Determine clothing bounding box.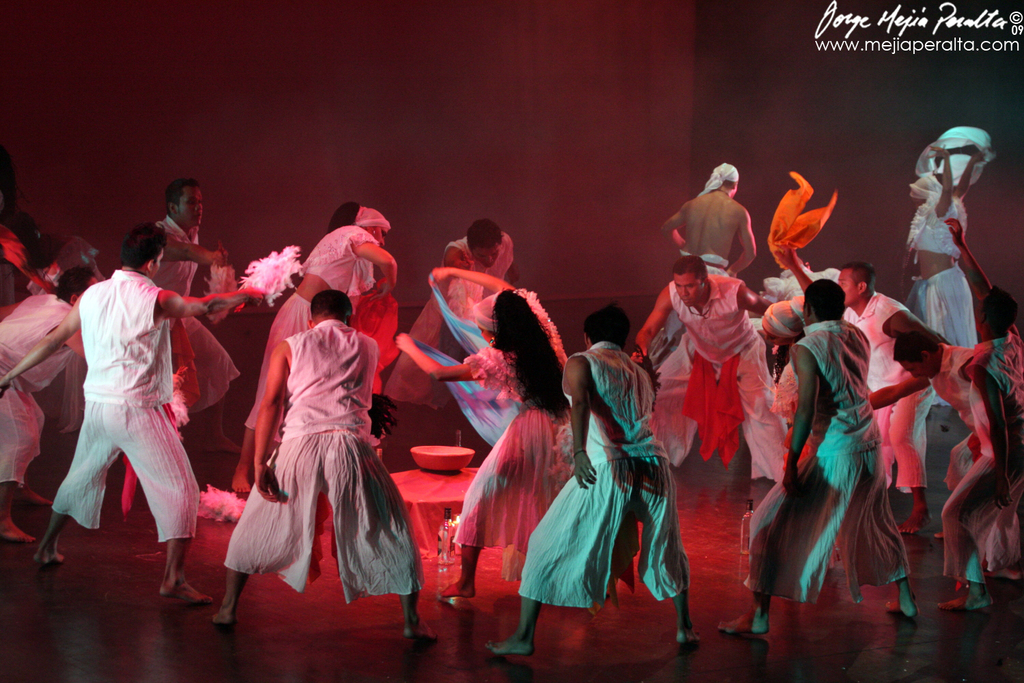
Determined: {"x1": 0, "y1": 288, "x2": 79, "y2": 486}.
